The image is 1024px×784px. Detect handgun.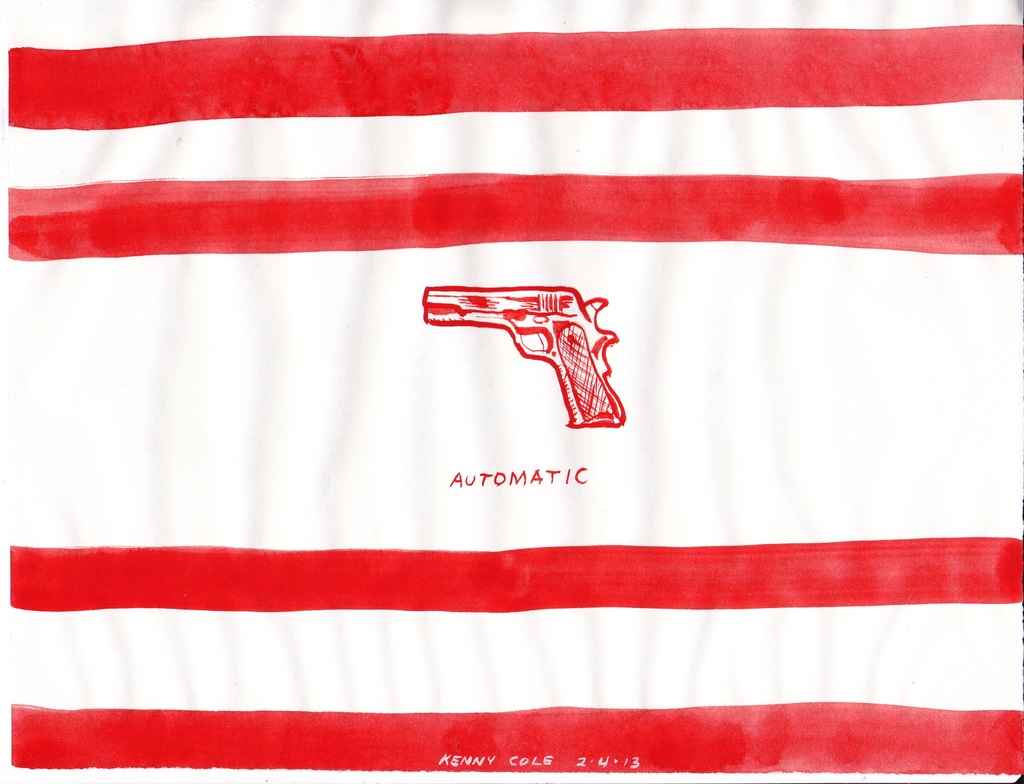
Detection: x1=419, y1=285, x2=628, y2=431.
